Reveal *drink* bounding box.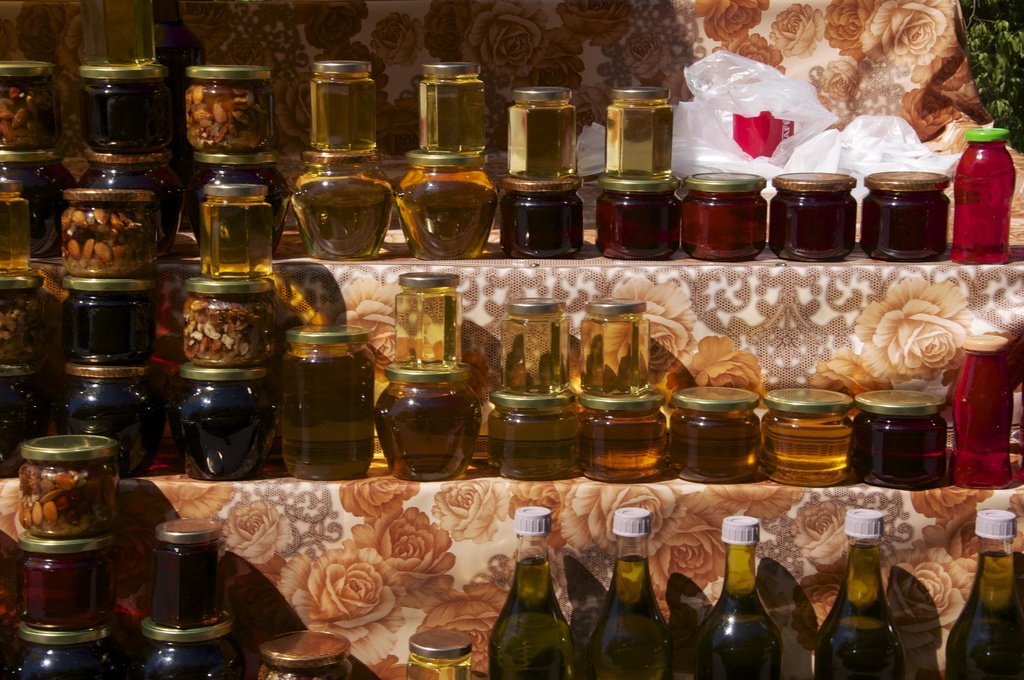
Revealed: 0/364/51/486.
